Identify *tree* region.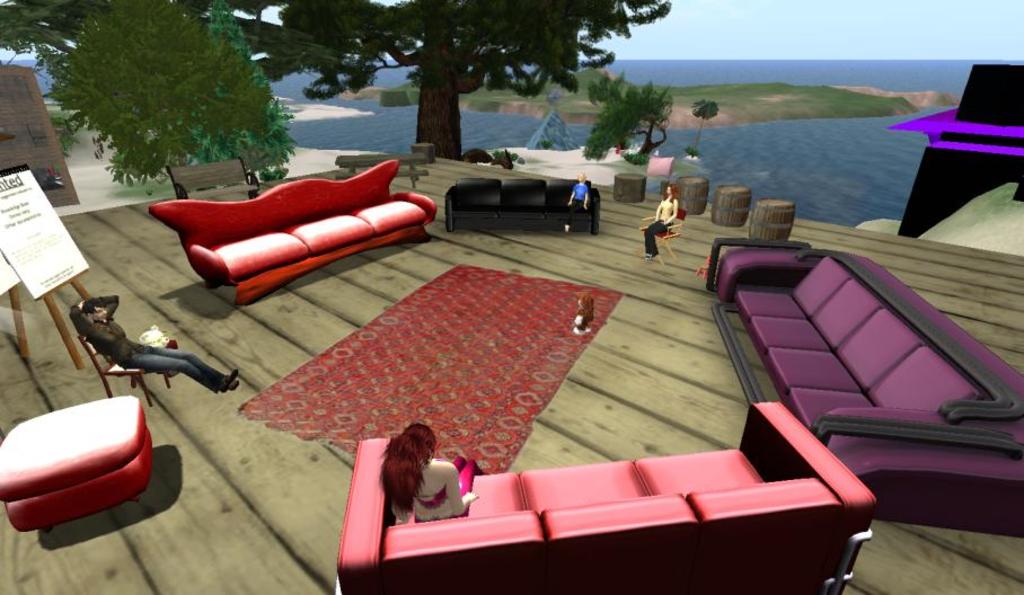
Region: 276/0/671/158.
